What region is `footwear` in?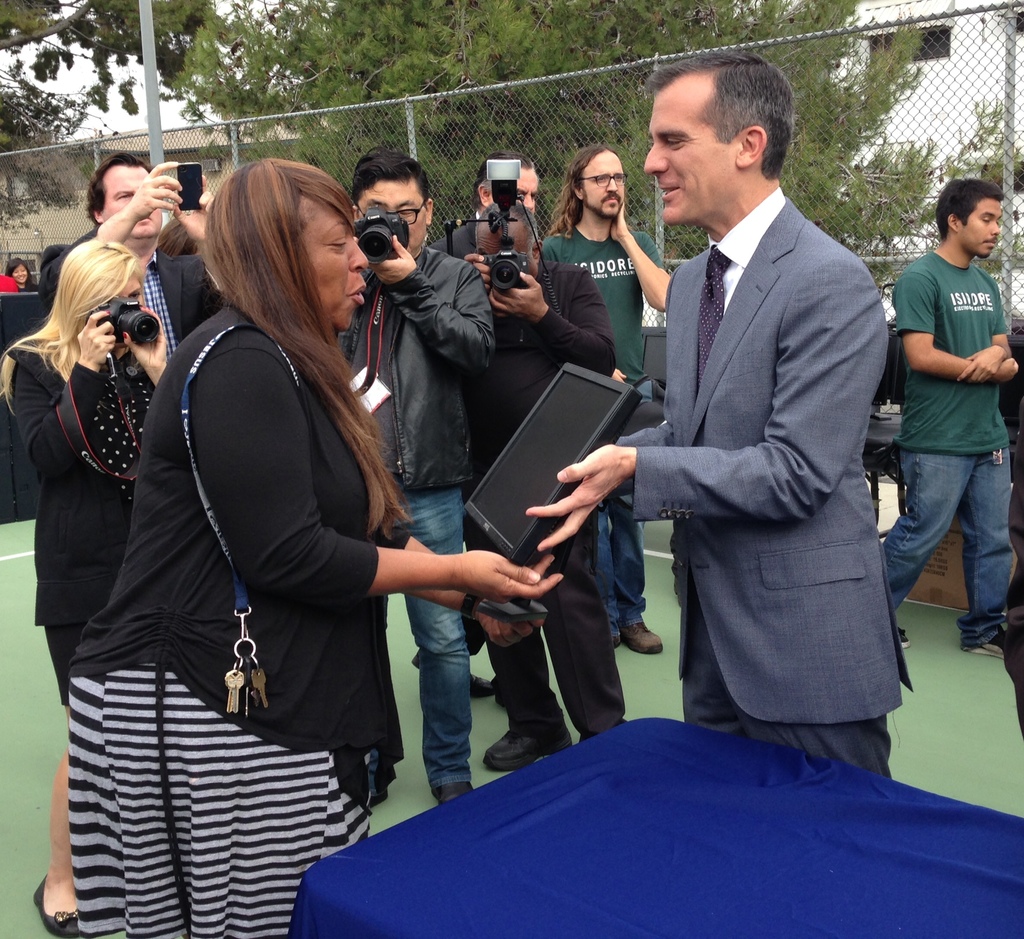
410/661/501/701.
